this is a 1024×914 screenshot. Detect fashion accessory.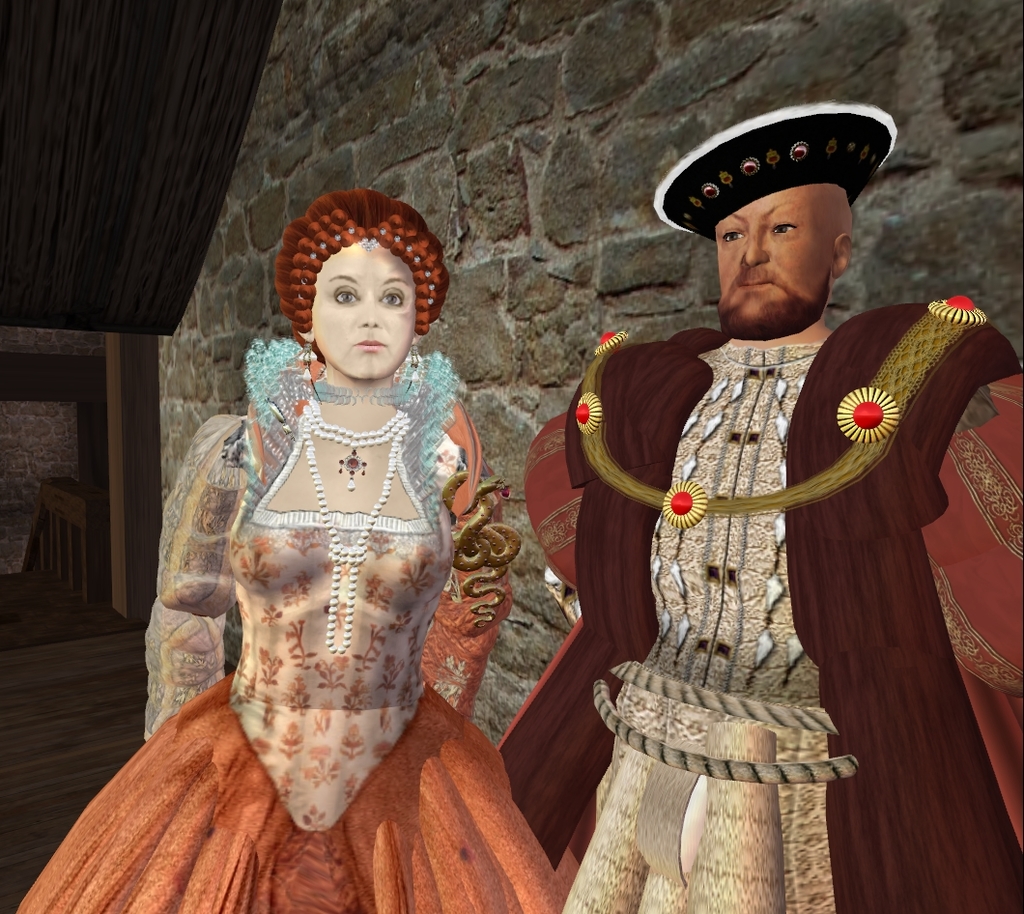
298:228:436:306.
